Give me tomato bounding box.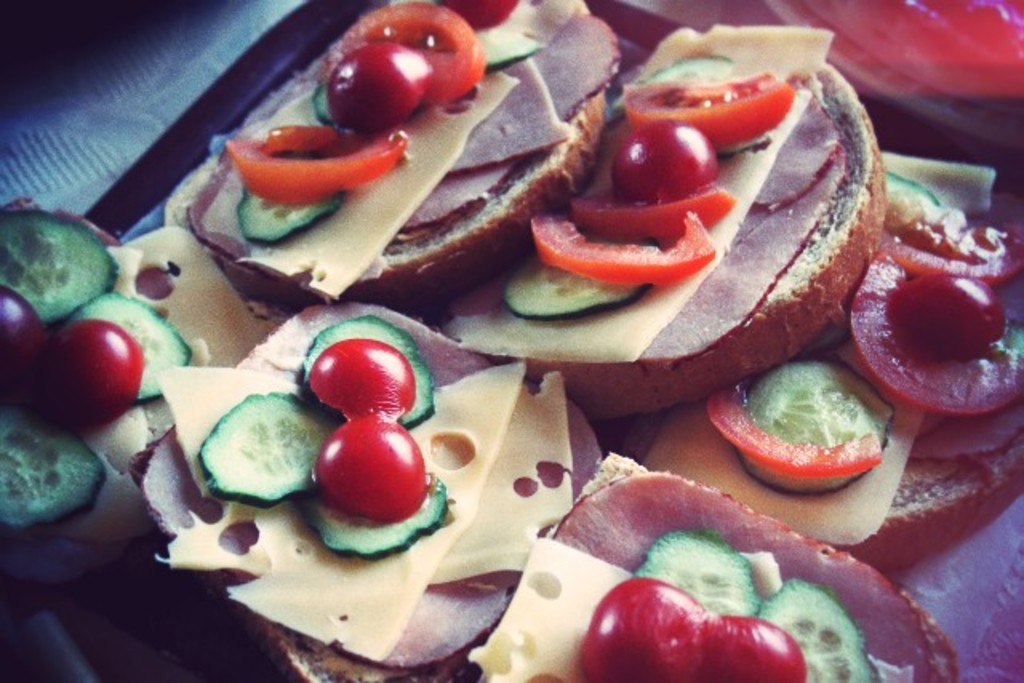
detection(30, 322, 141, 427).
